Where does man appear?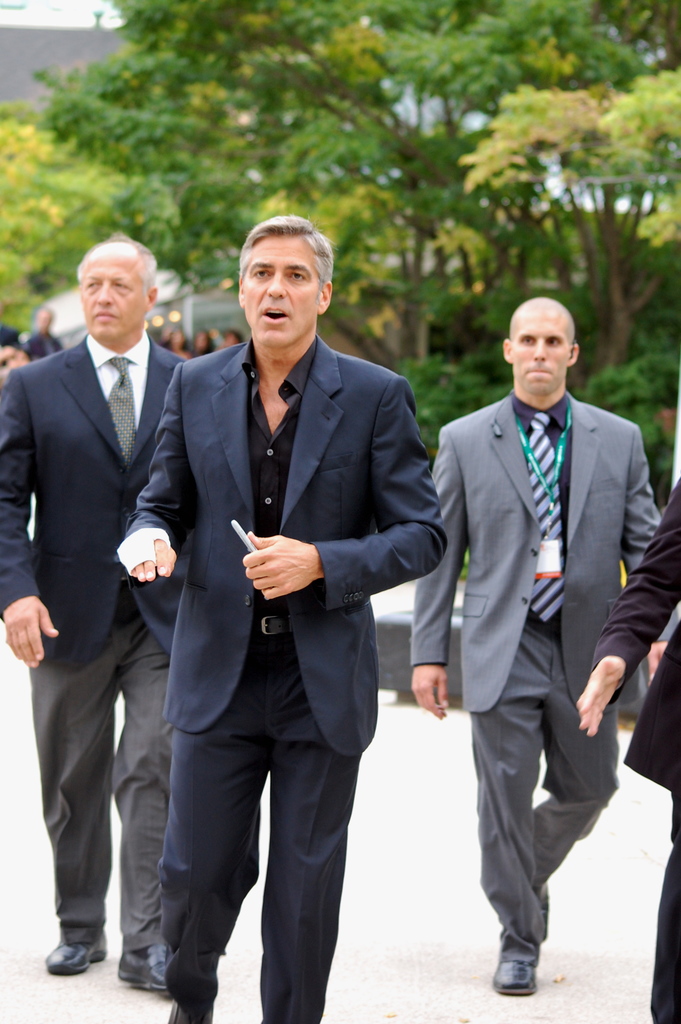
Appears at x1=0 y1=230 x2=189 y2=991.
